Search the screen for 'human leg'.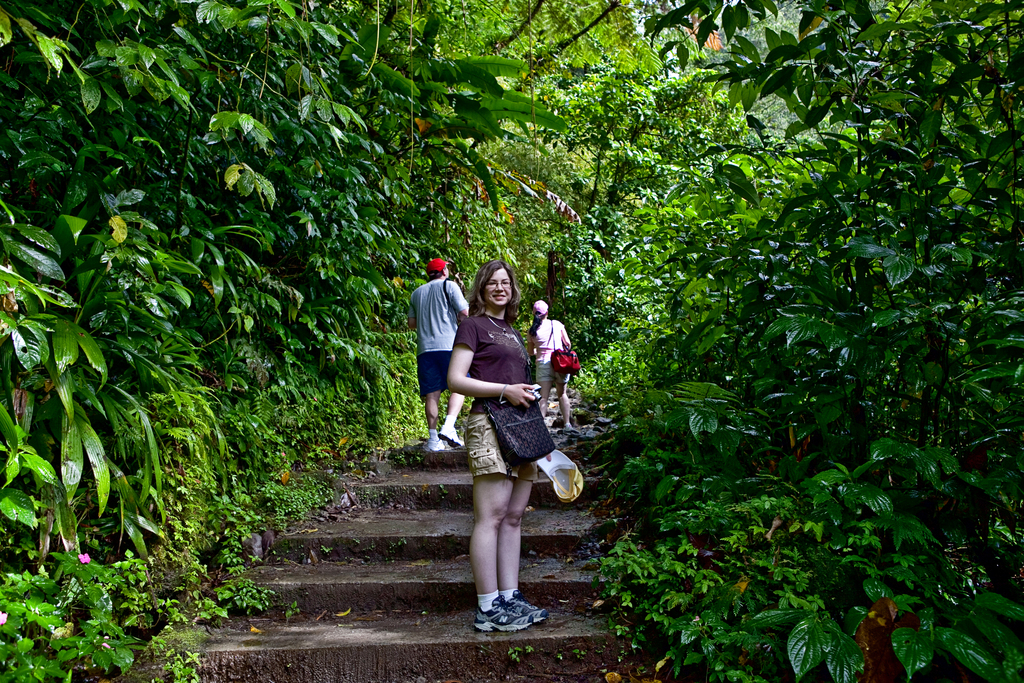
Found at bbox=(534, 354, 552, 418).
